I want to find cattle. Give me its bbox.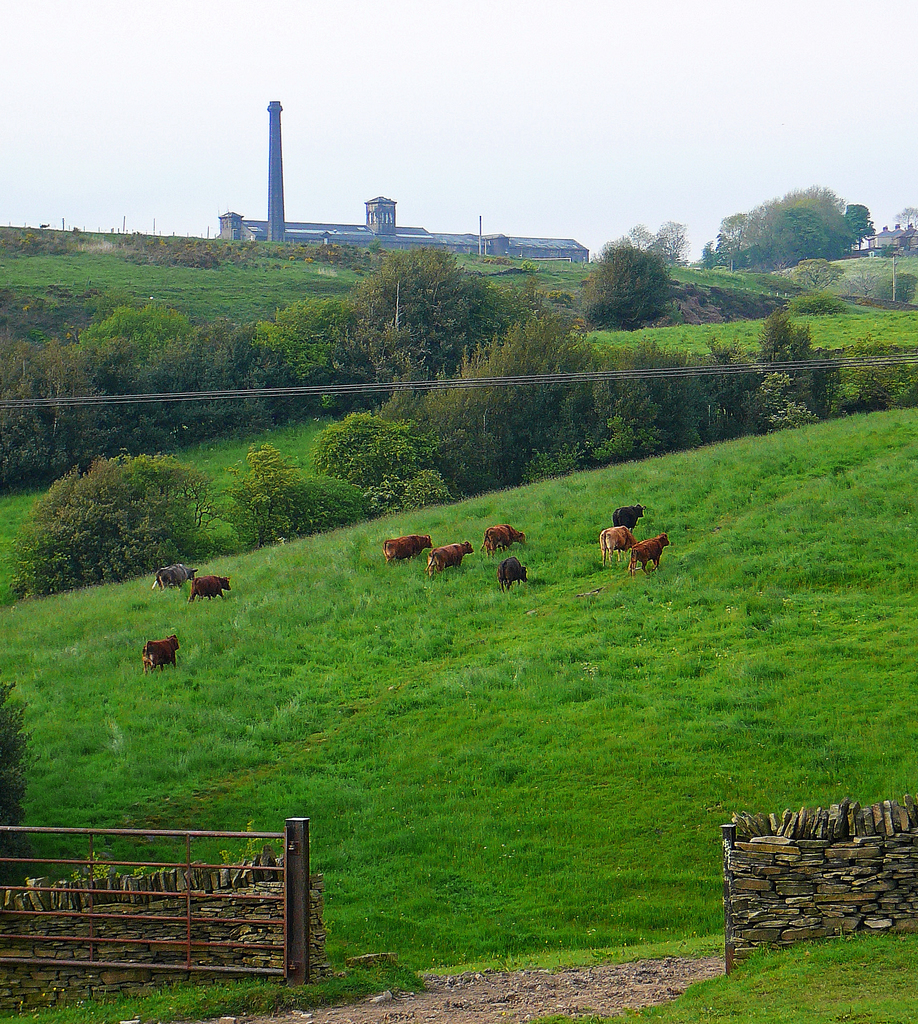
rect(497, 557, 526, 589).
